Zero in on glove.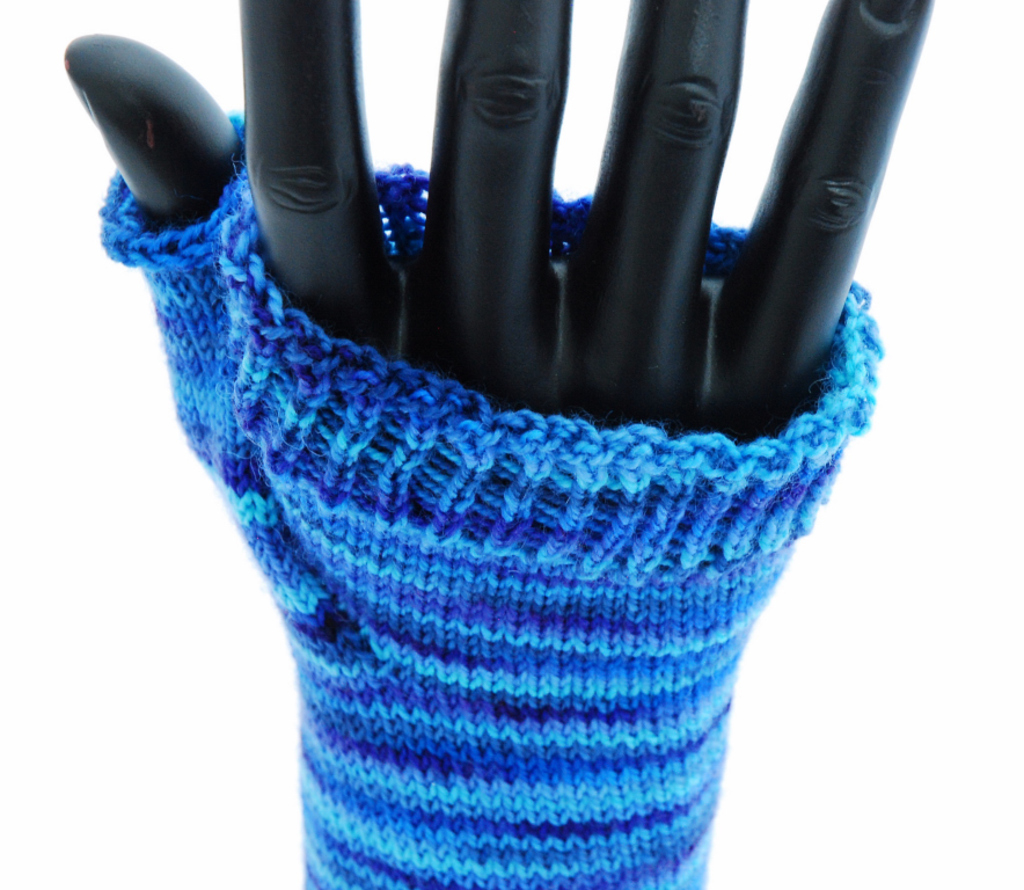
Zeroed in: bbox=(100, 112, 882, 889).
